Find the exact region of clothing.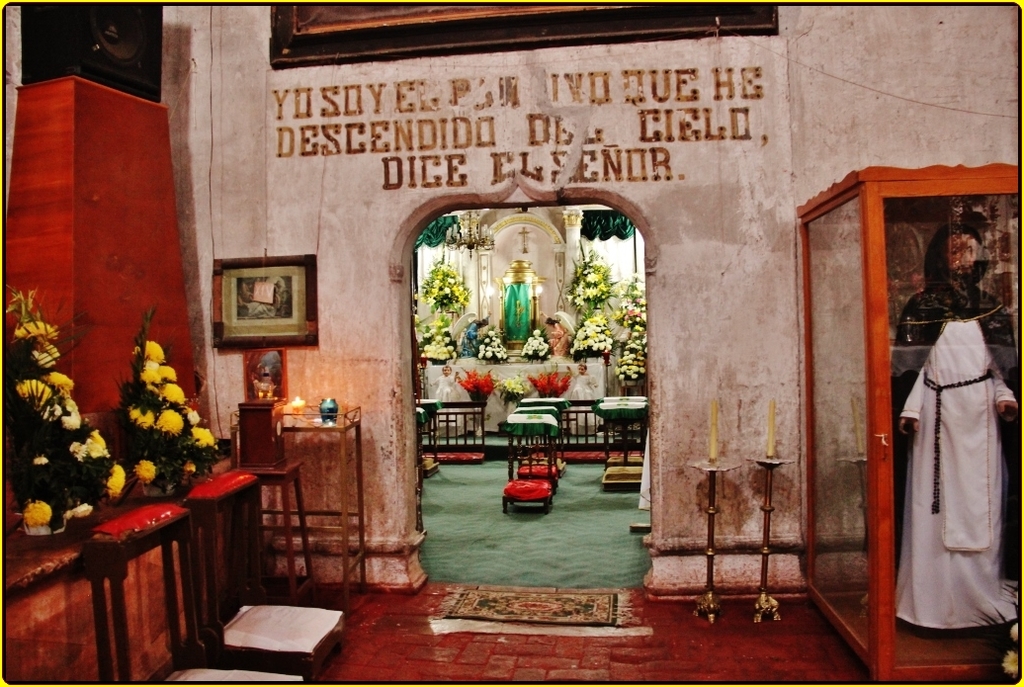
Exact region: [549,320,573,358].
